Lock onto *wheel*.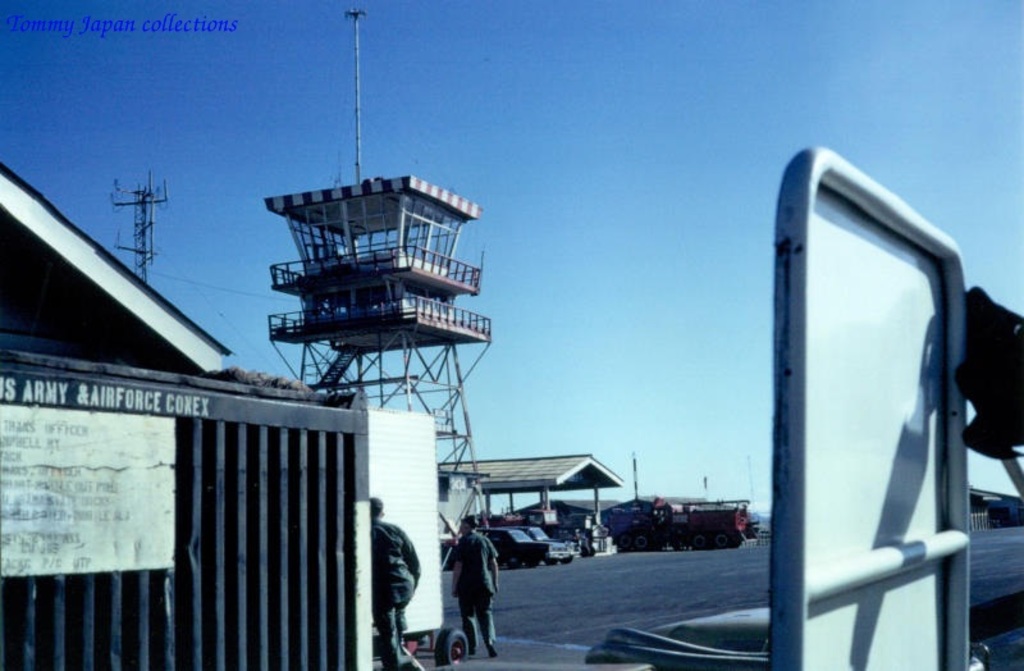
Locked: region(433, 627, 472, 670).
